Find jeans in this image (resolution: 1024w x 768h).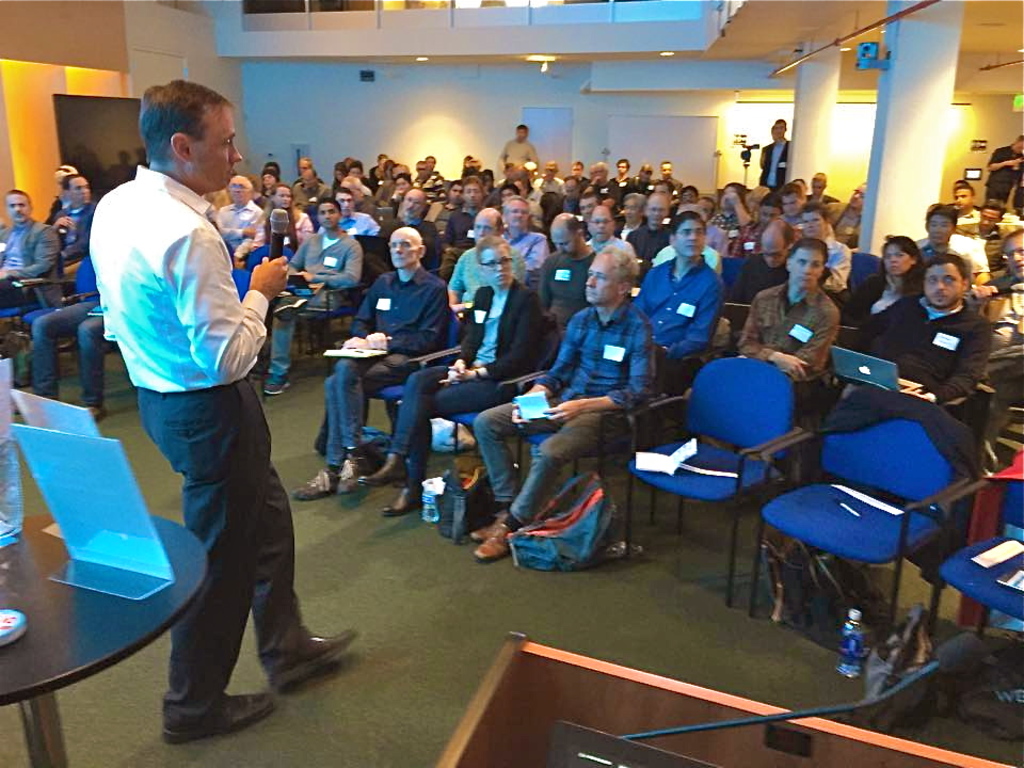
131:396:309:723.
